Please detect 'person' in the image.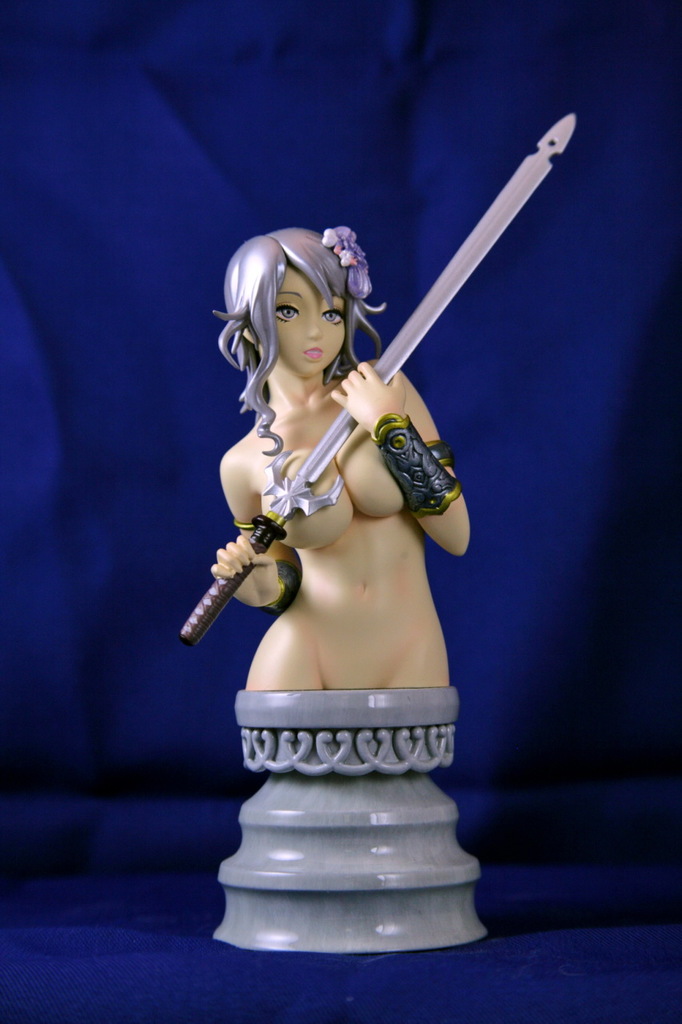
locate(211, 225, 475, 690).
